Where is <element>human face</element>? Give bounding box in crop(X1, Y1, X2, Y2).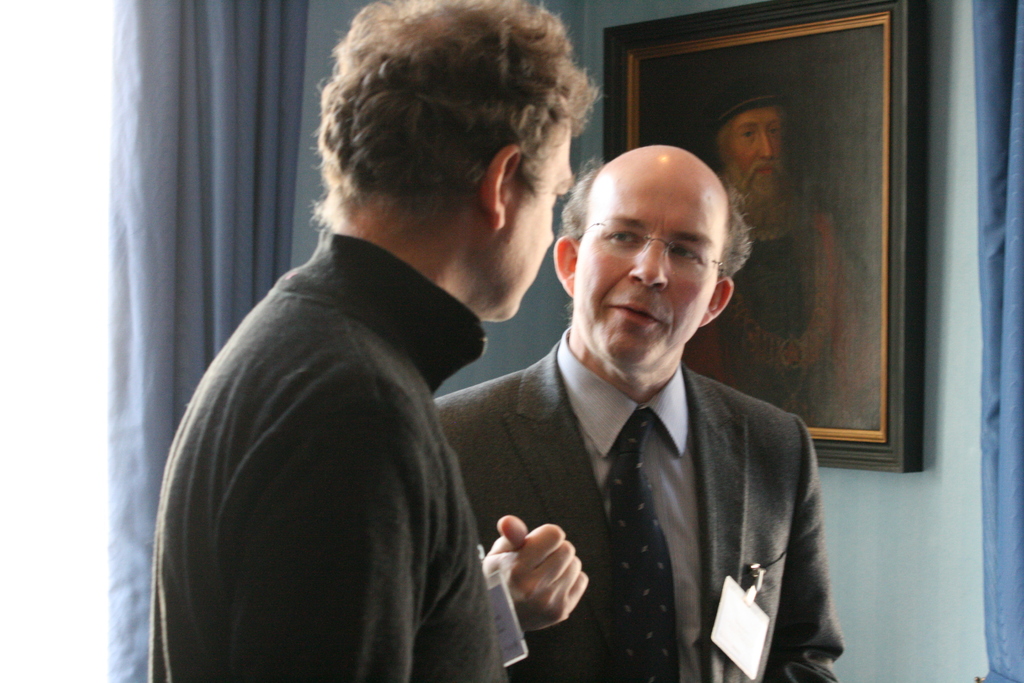
crop(728, 110, 780, 198).
